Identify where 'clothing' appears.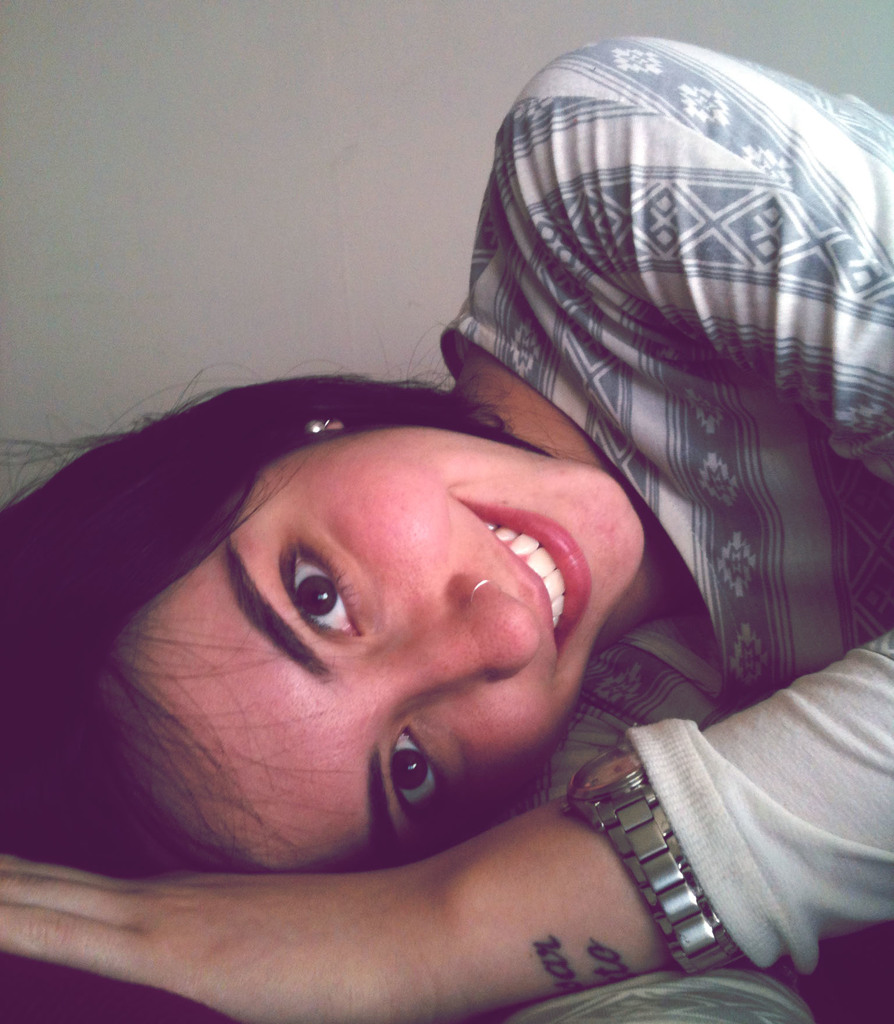
Appears at box(419, 29, 893, 976).
